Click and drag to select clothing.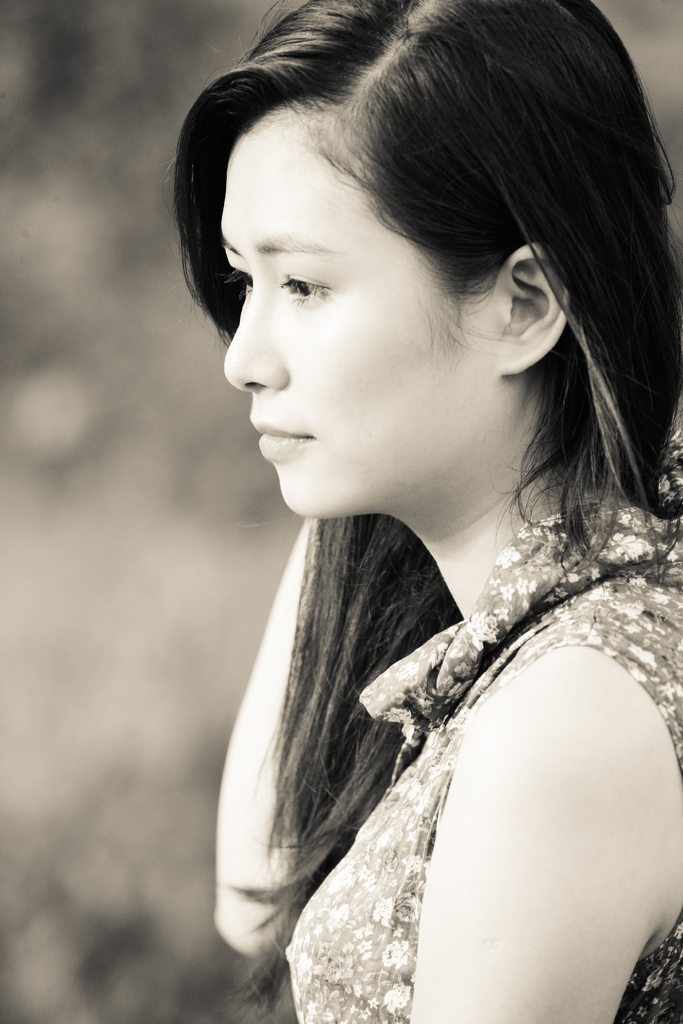
Selection: x1=254, y1=479, x2=682, y2=1023.
